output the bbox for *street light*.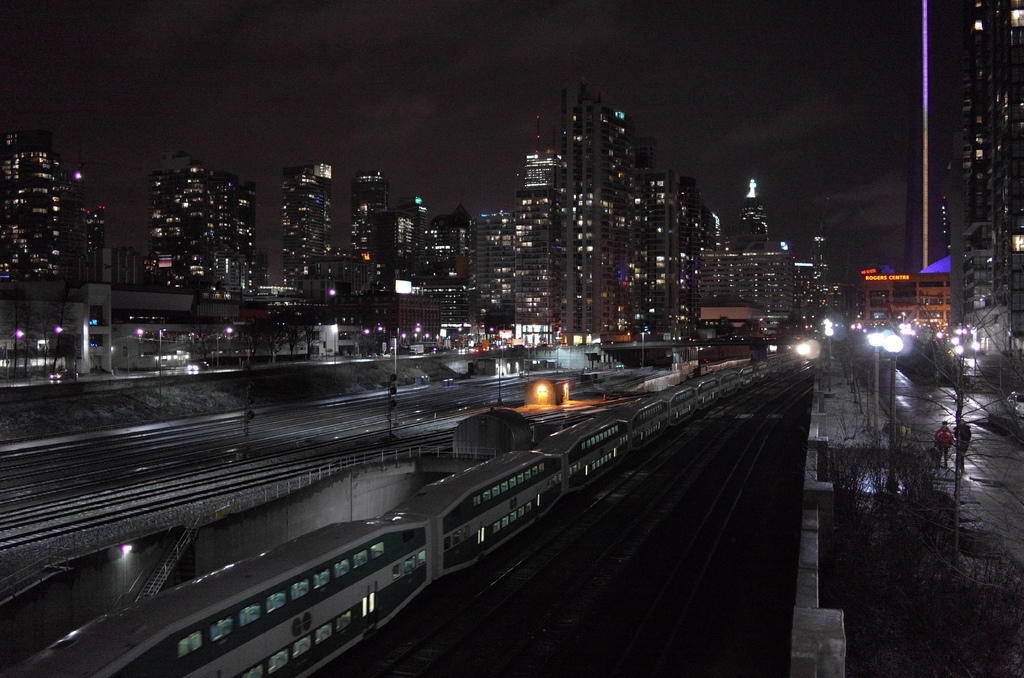
<bbox>822, 328, 835, 394</bbox>.
